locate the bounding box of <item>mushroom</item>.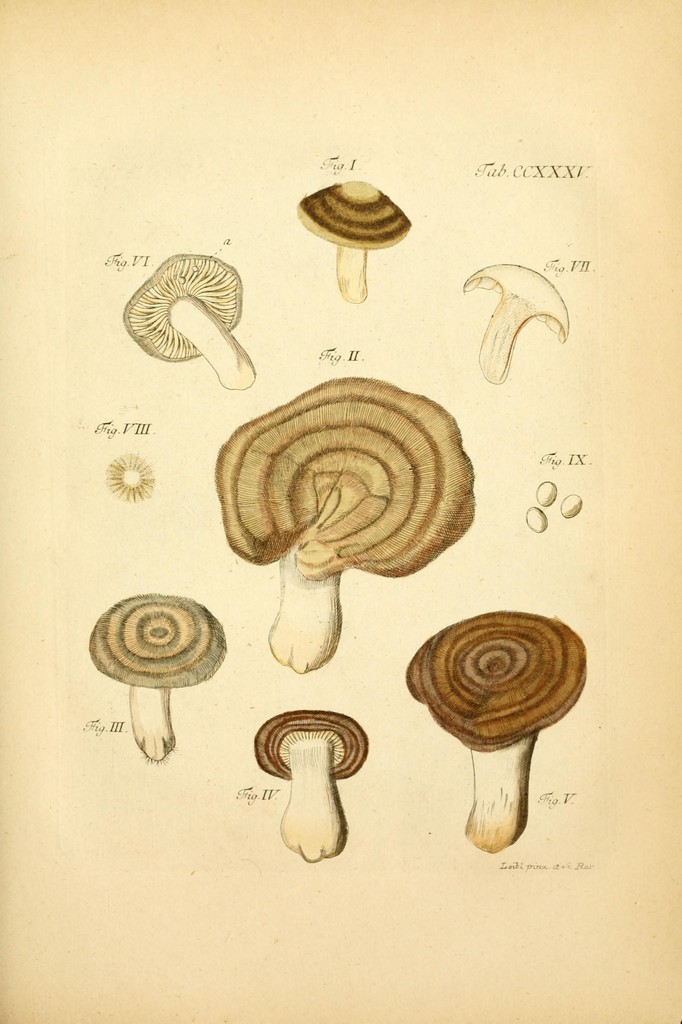
Bounding box: <bbox>122, 252, 256, 392</bbox>.
